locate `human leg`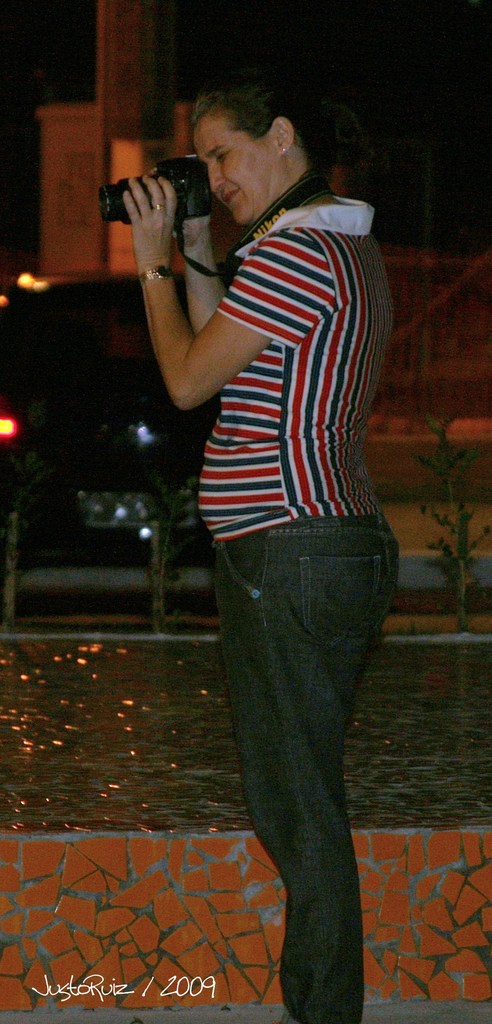
[192, 465, 394, 1011]
